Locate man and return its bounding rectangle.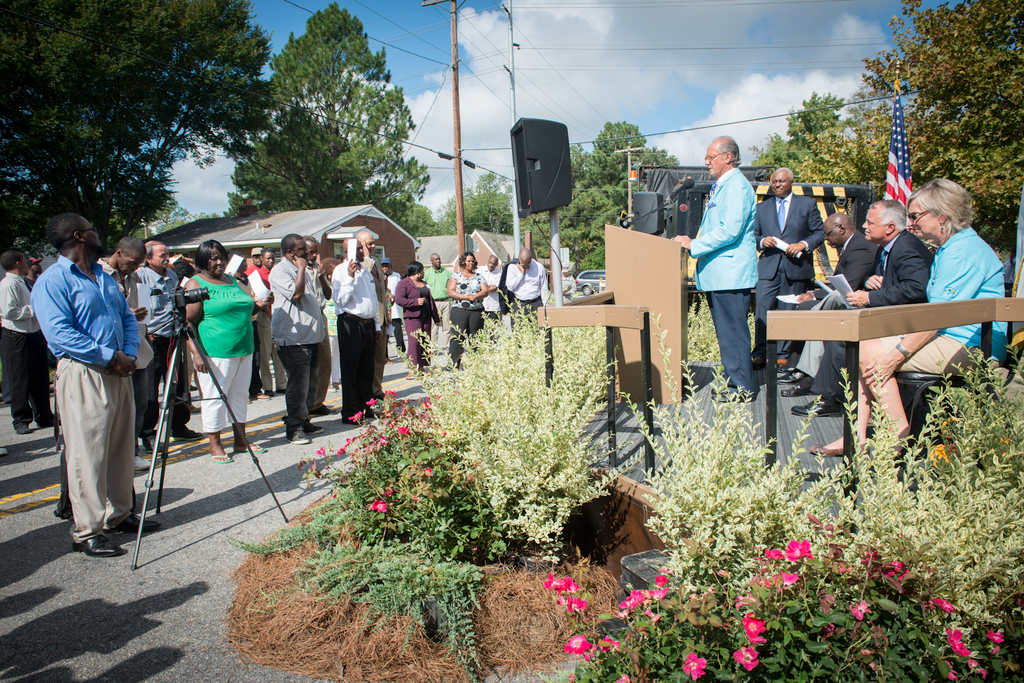
358 229 398 364.
